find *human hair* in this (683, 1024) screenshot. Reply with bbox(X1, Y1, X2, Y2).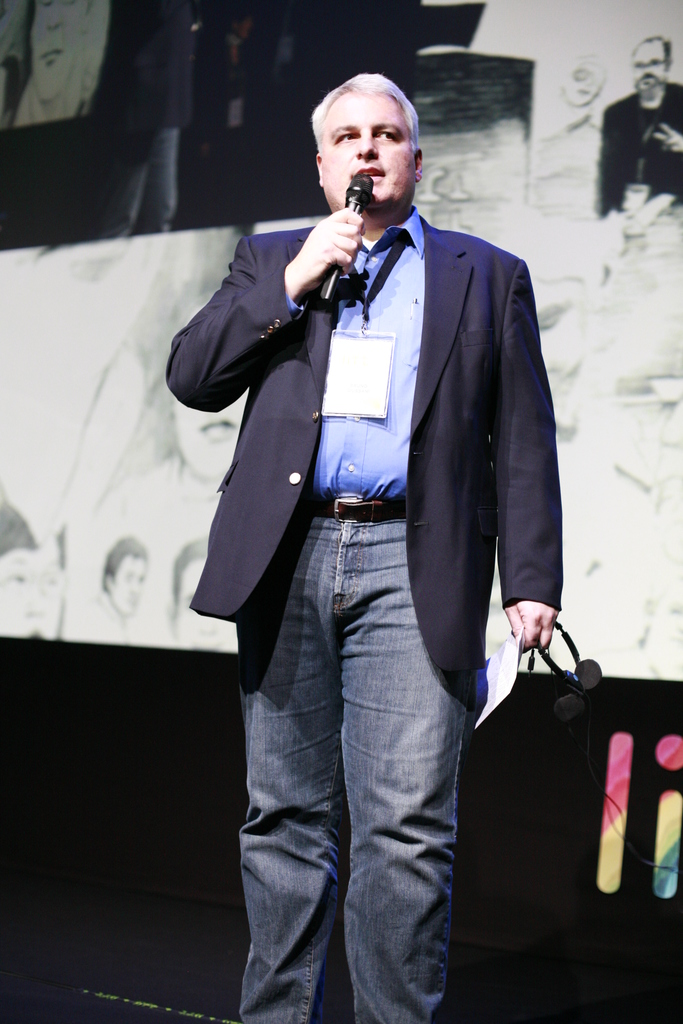
bbox(310, 65, 425, 184).
